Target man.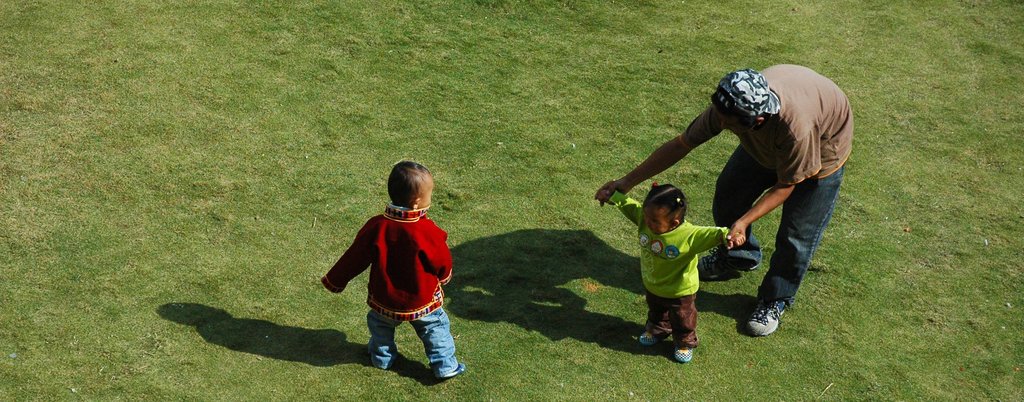
Target region: (591,70,856,337).
